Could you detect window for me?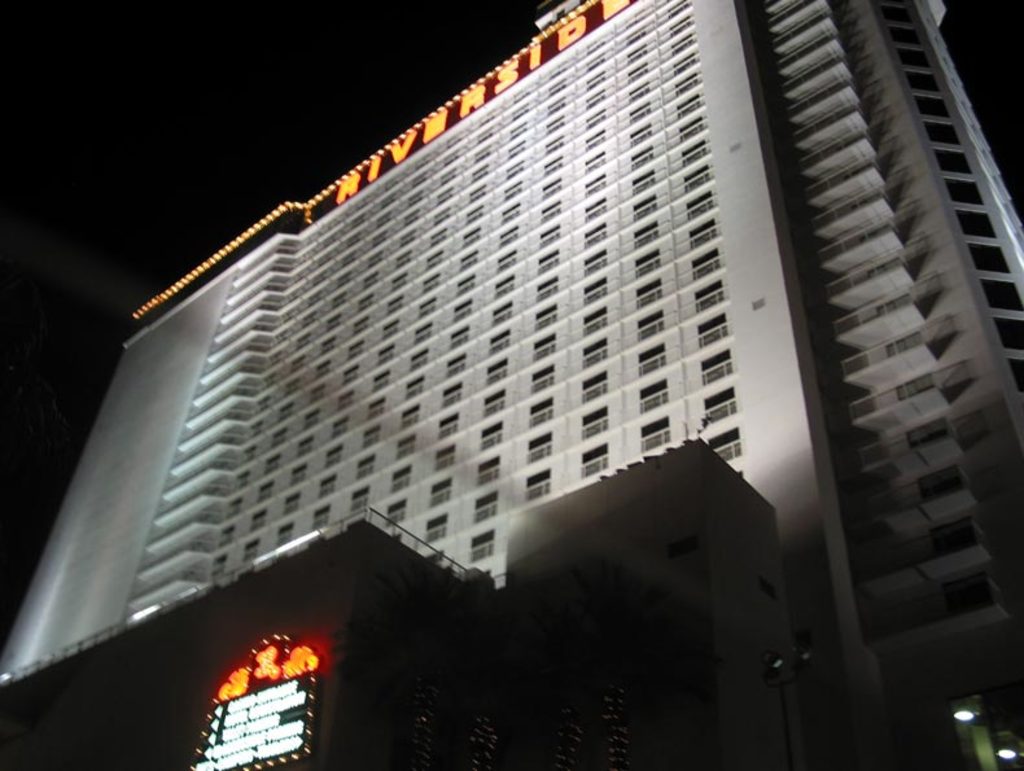
Detection result: 428, 514, 447, 542.
